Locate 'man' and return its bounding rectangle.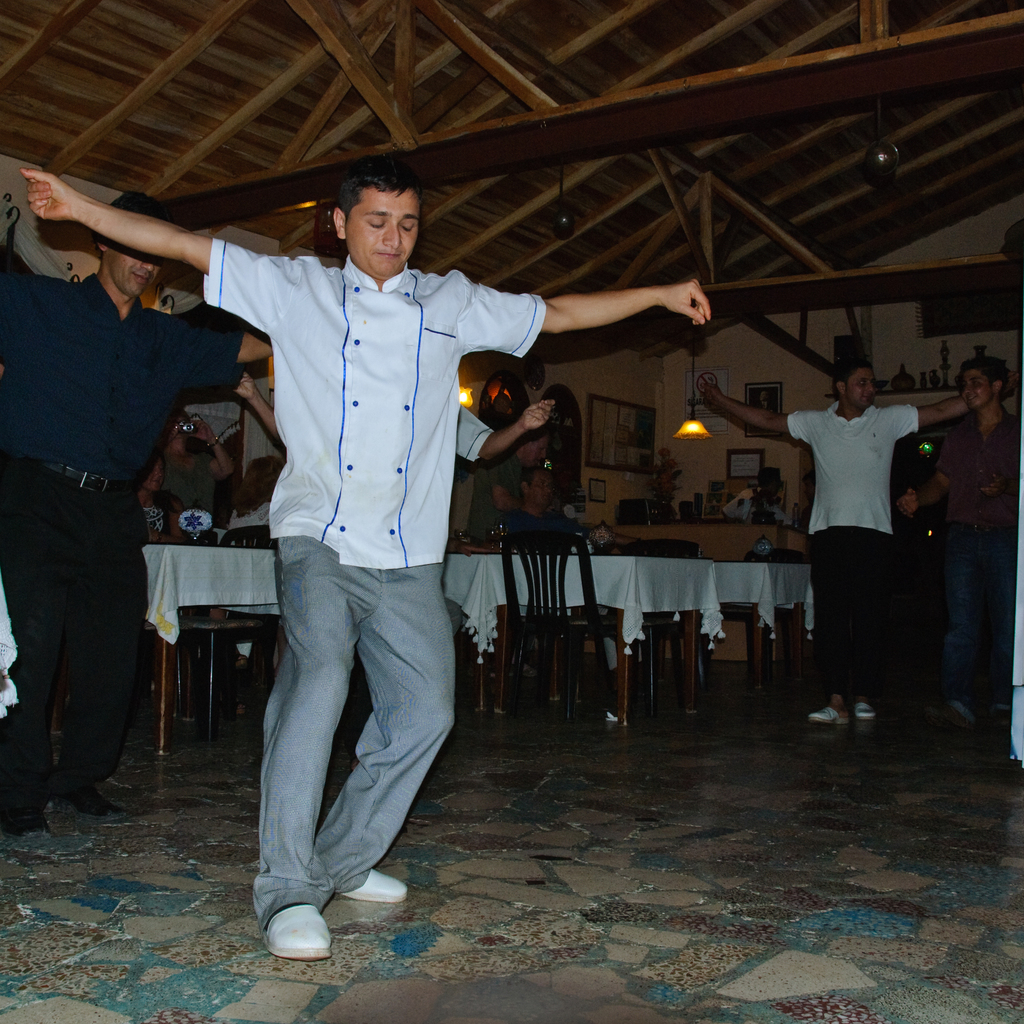
[20, 161, 710, 960].
